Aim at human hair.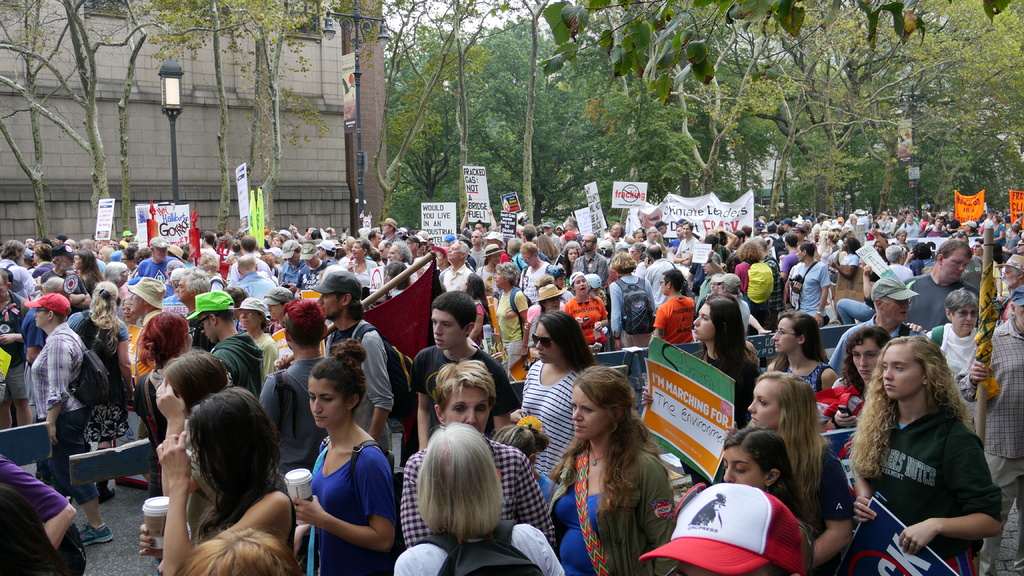
Aimed at select_region(534, 310, 592, 368).
